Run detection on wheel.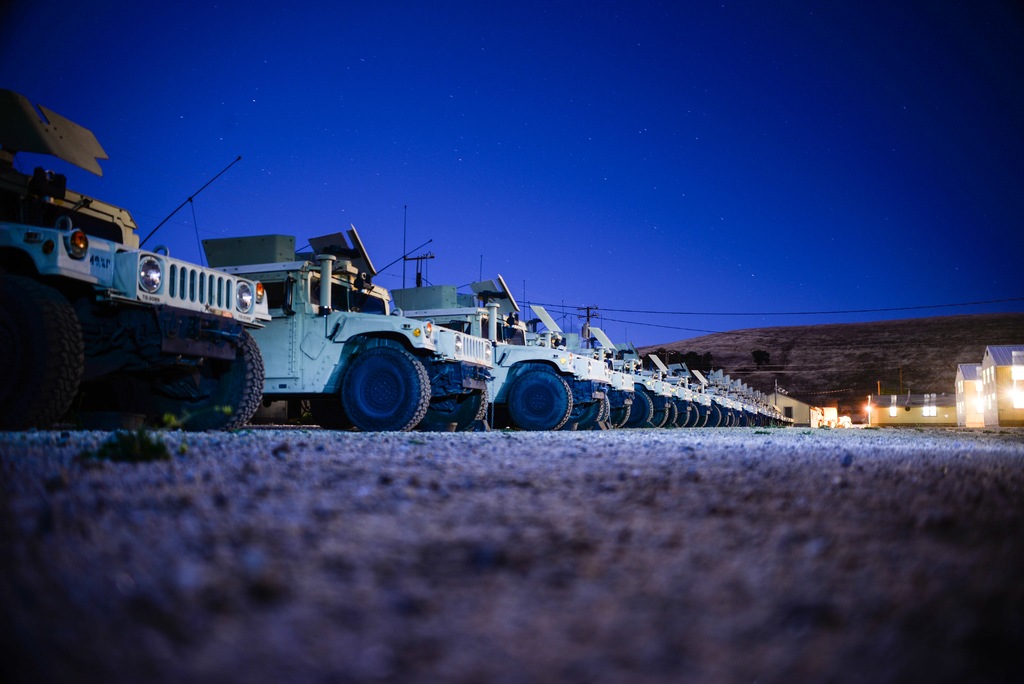
Result: BBox(689, 402, 700, 427).
